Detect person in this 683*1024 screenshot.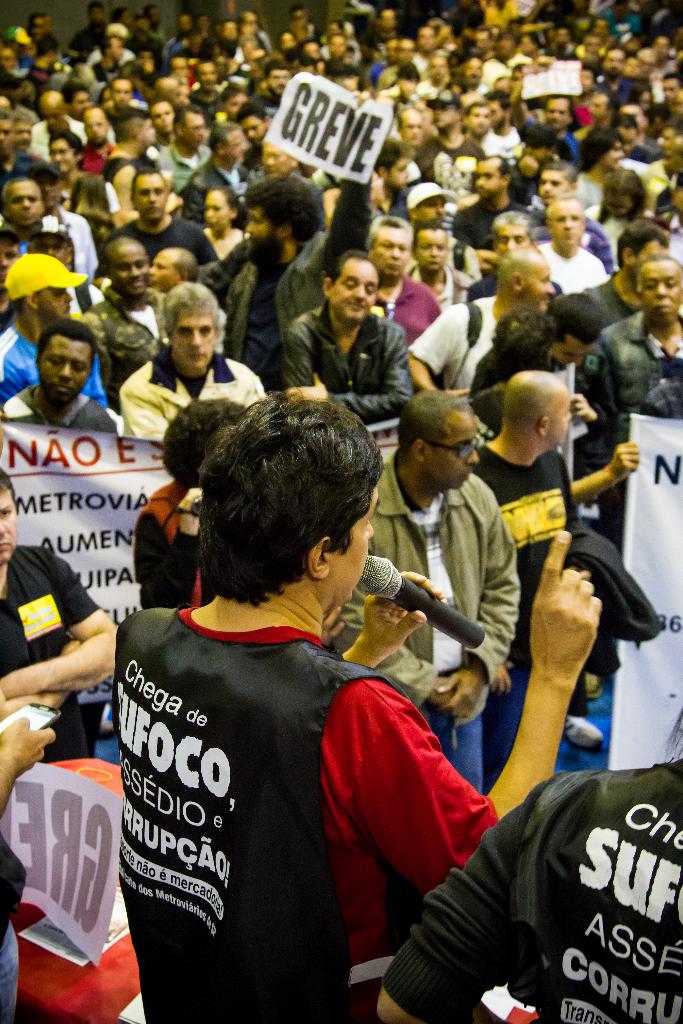
Detection: bbox(529, 168, 576, 232).
